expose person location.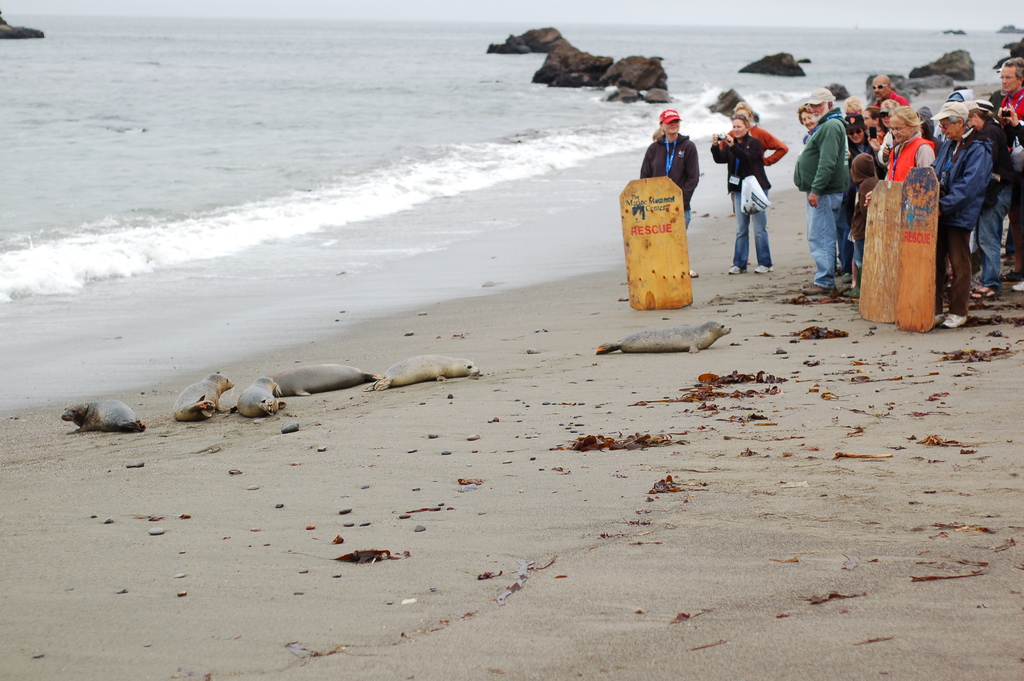
Exposed at {"x1": 714, "y1": 112, "x2": 776, "y2": 270}.
